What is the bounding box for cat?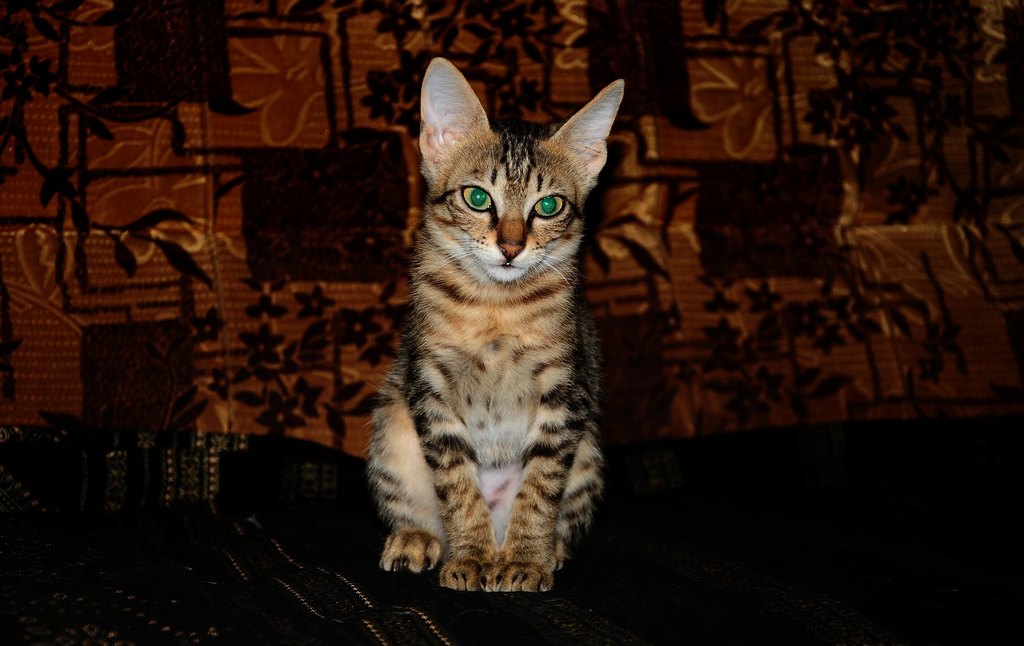
bbox=(359, 52, 624, 596).
